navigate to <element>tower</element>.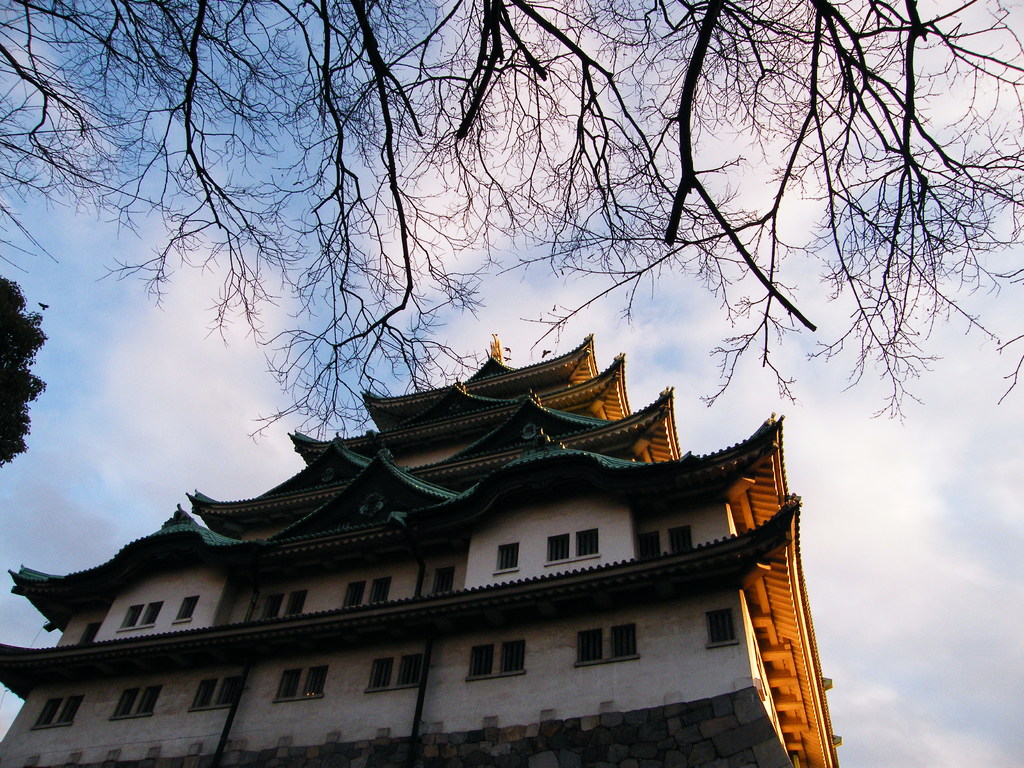
Navigation target: locate(0, 316, 884, 760).
